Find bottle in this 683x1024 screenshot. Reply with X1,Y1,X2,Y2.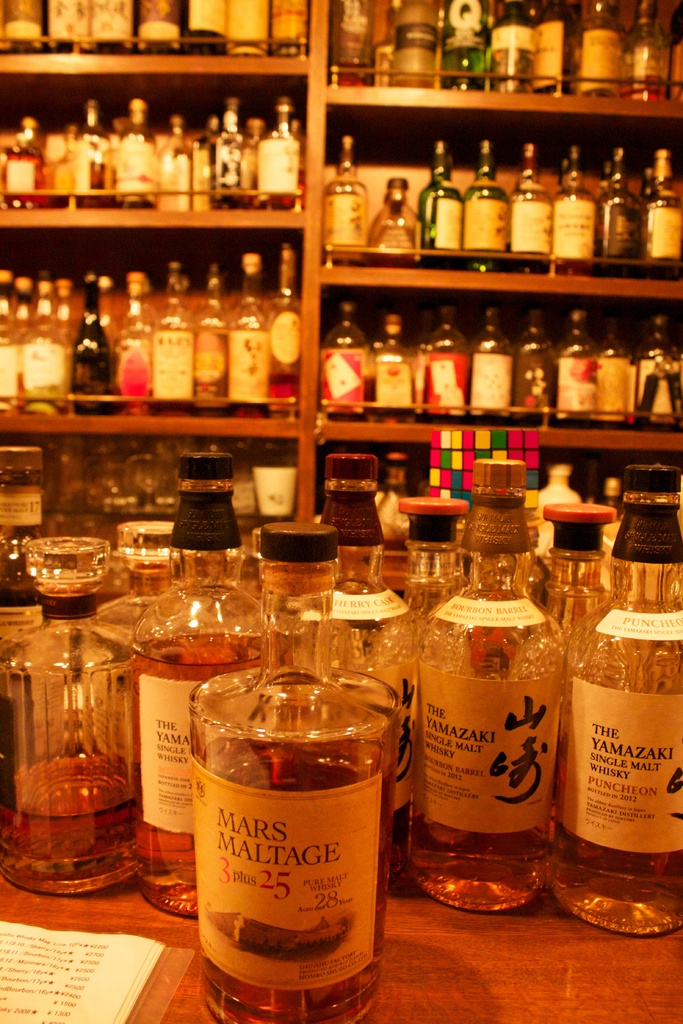
159,113,188,212.
